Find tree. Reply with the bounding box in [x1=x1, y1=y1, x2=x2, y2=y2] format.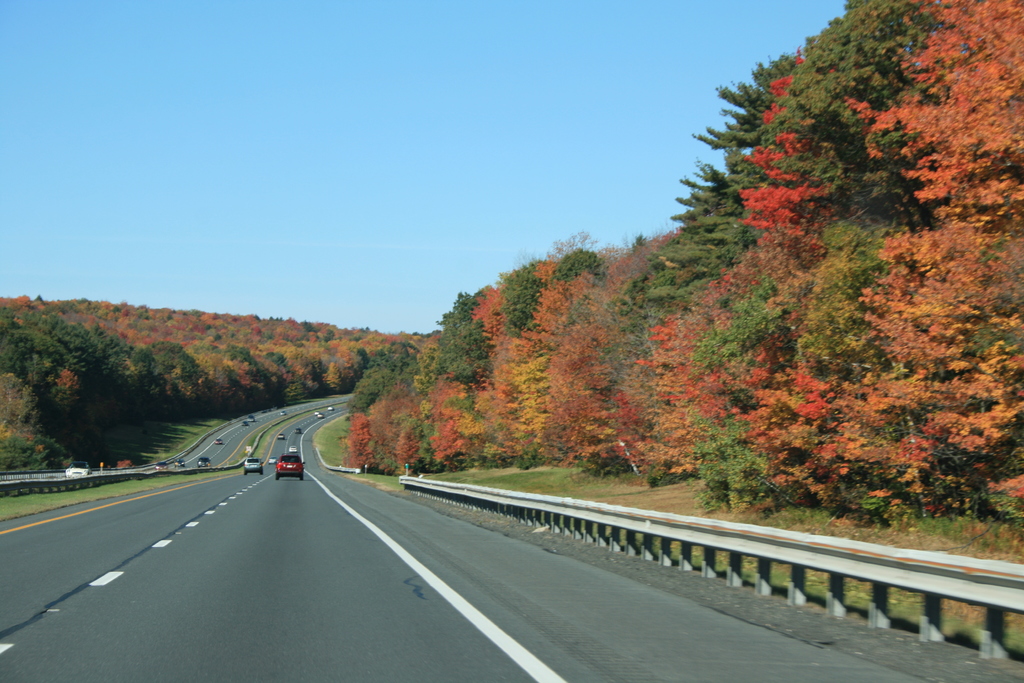
[x1=656, y1=49, x2=1010, y2=522].
